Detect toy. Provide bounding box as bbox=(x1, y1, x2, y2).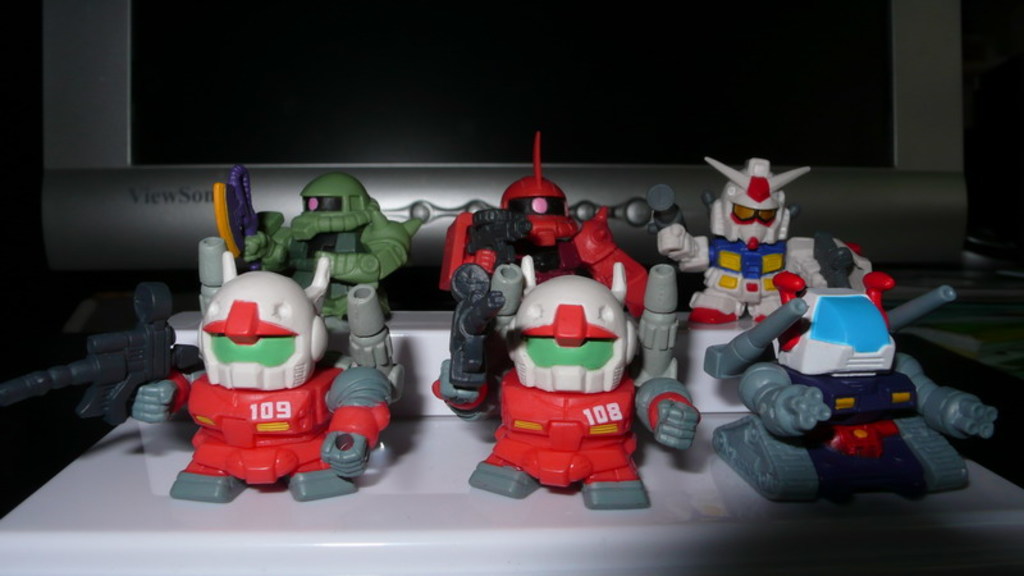
bbox=(211, 160, 422, 325).
